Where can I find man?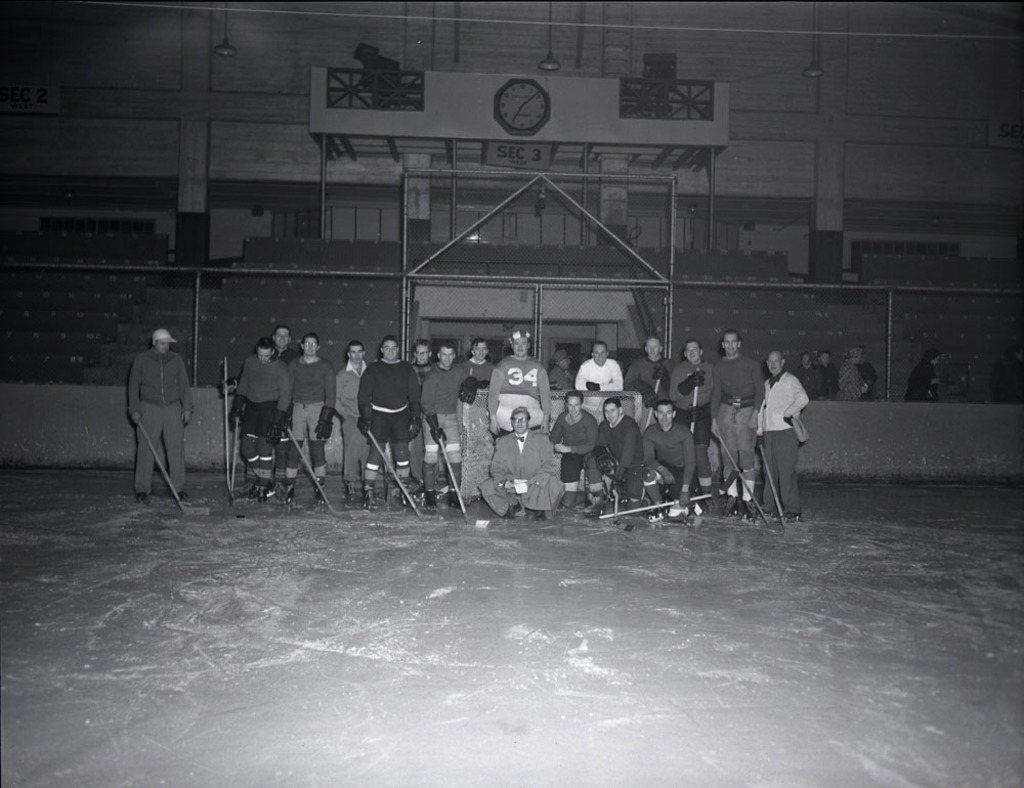
You can find it at region(714, 344, 764, 514).
